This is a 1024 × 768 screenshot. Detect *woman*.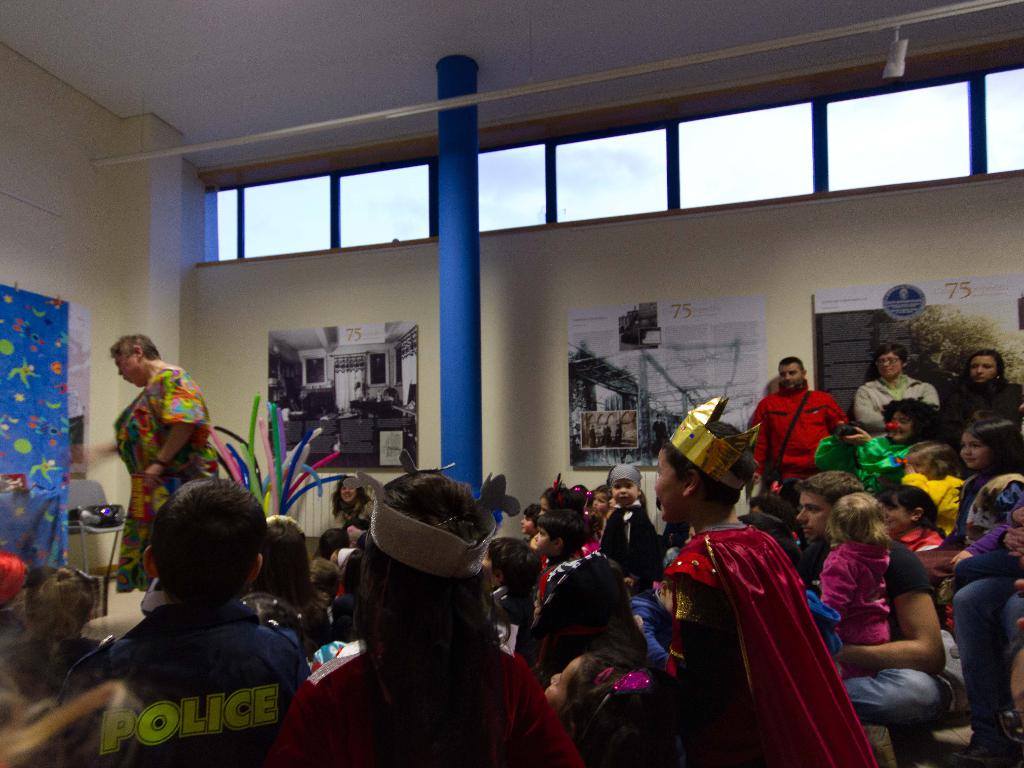
box(330, 483, 372, 536).
